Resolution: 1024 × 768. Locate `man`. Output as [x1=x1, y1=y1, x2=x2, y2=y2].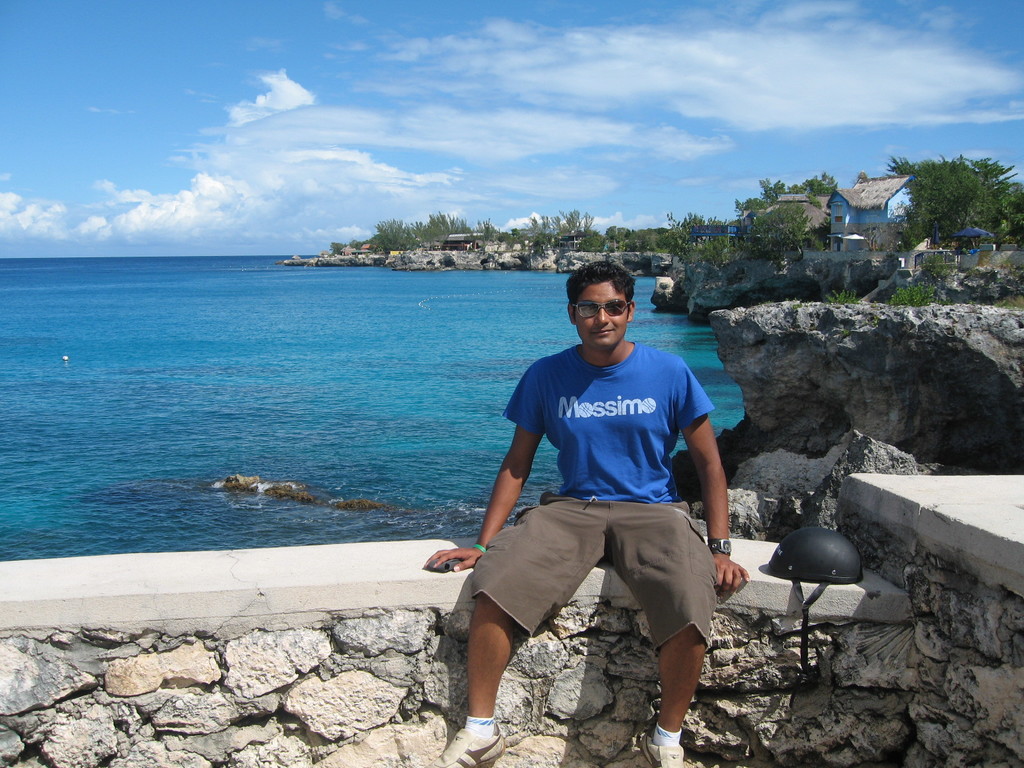
[x1=421, y1=262, x2=746, y2=767].
